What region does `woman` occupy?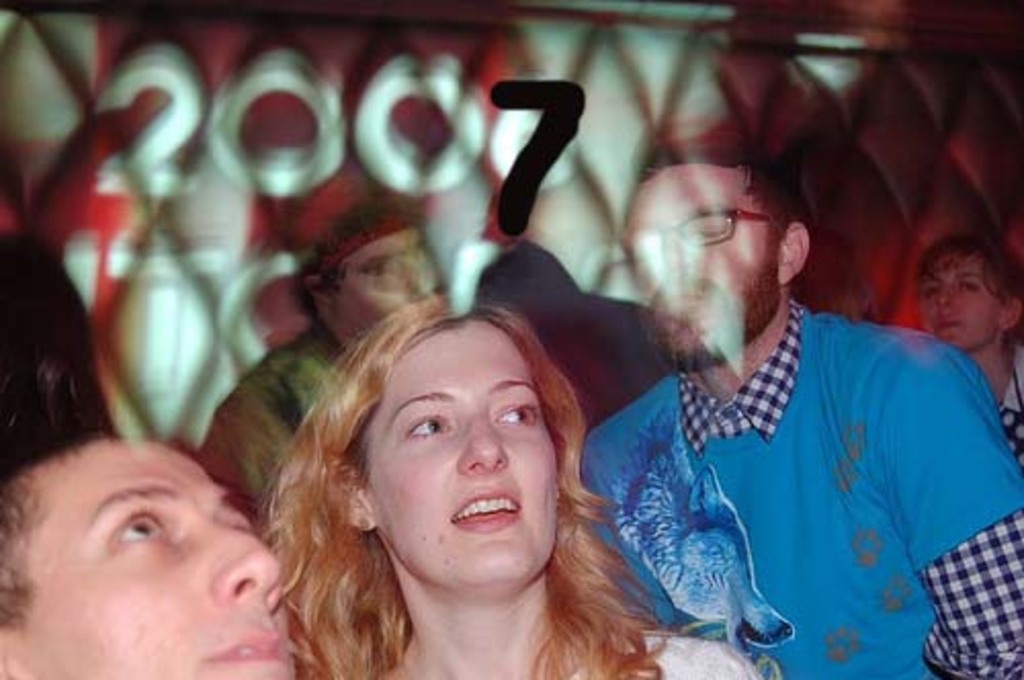
213,211,672,666.
